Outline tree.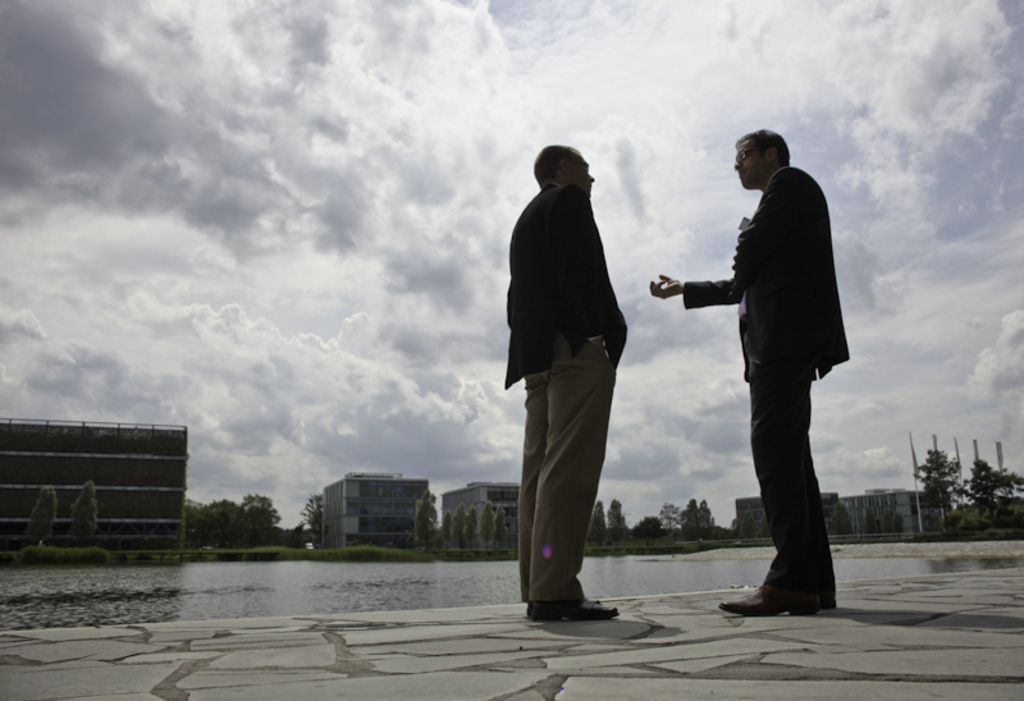
Outline: rect(827, 500, 855, 540).
